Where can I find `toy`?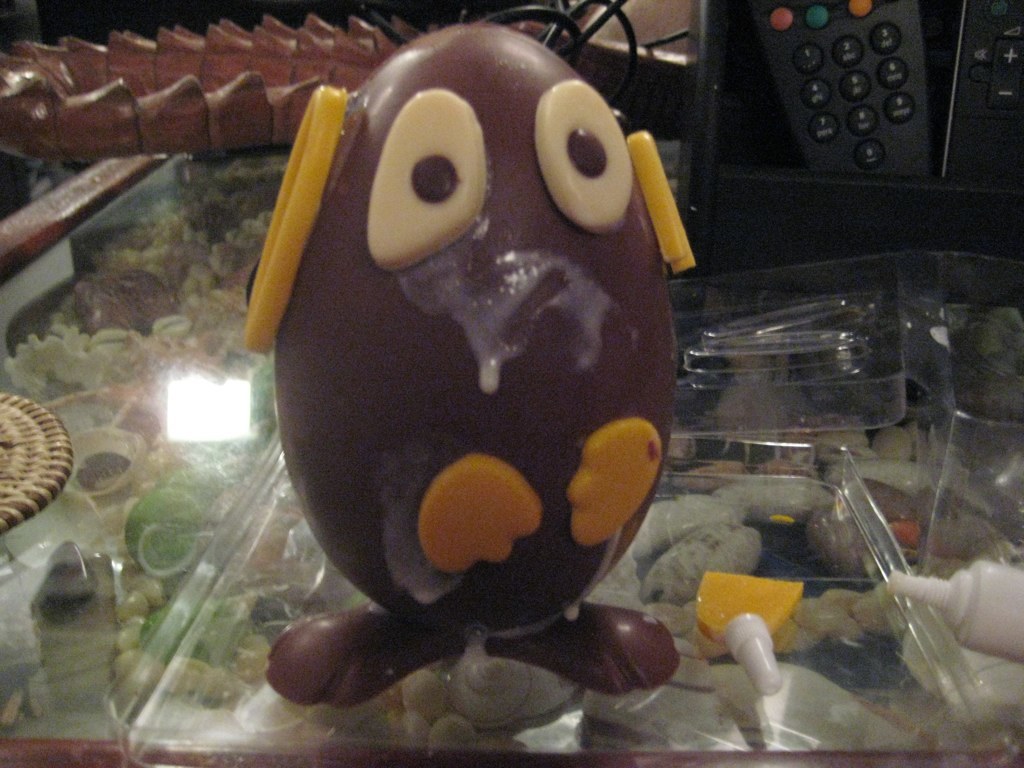
You can find it at (x1=228, y1=31, x2=751, y2=718).
